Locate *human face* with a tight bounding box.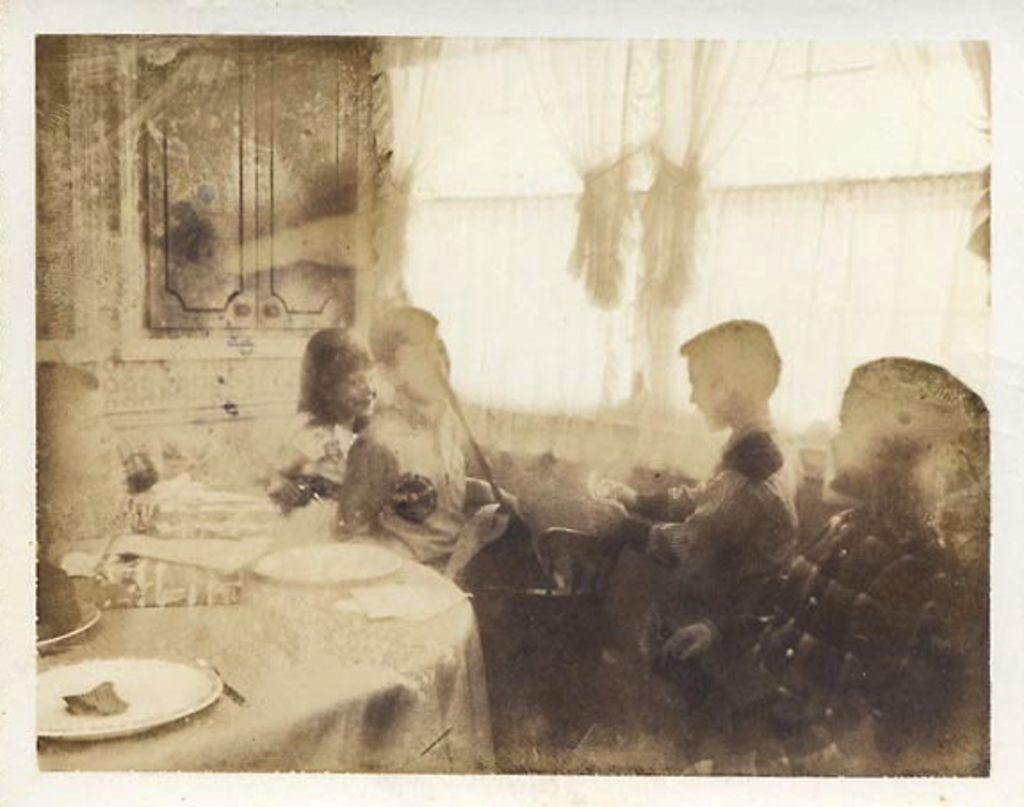
(390, 331, 451, 403).
